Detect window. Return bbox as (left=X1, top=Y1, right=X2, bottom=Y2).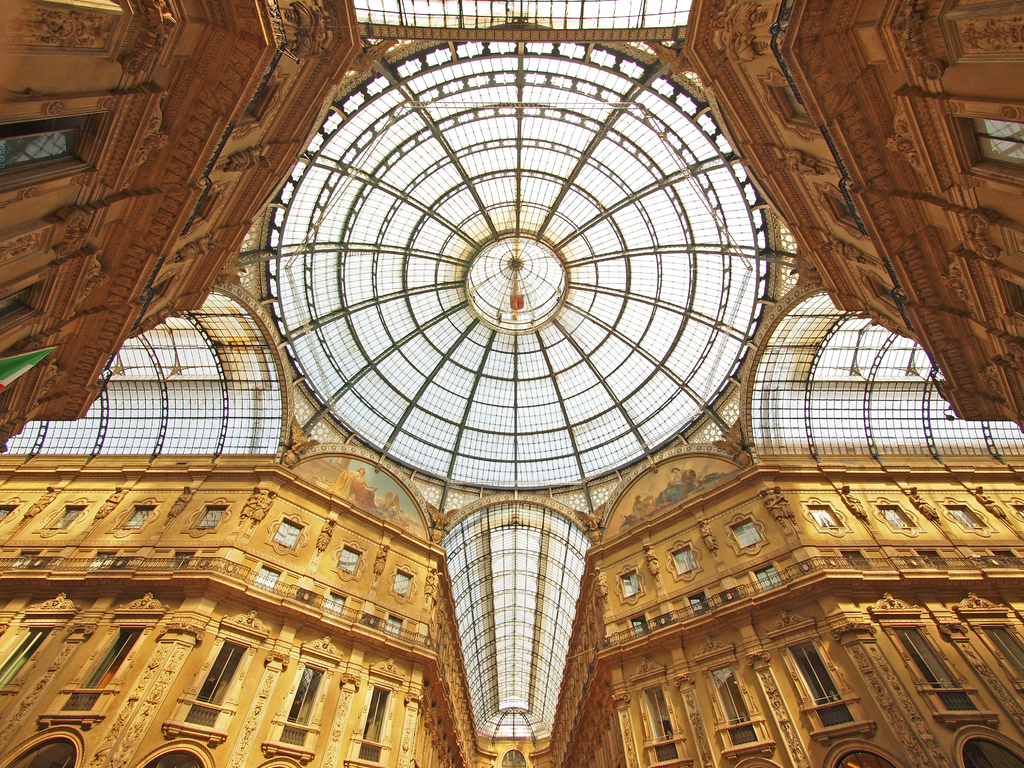
(left=936, top=497, right=996, bottom=534).
